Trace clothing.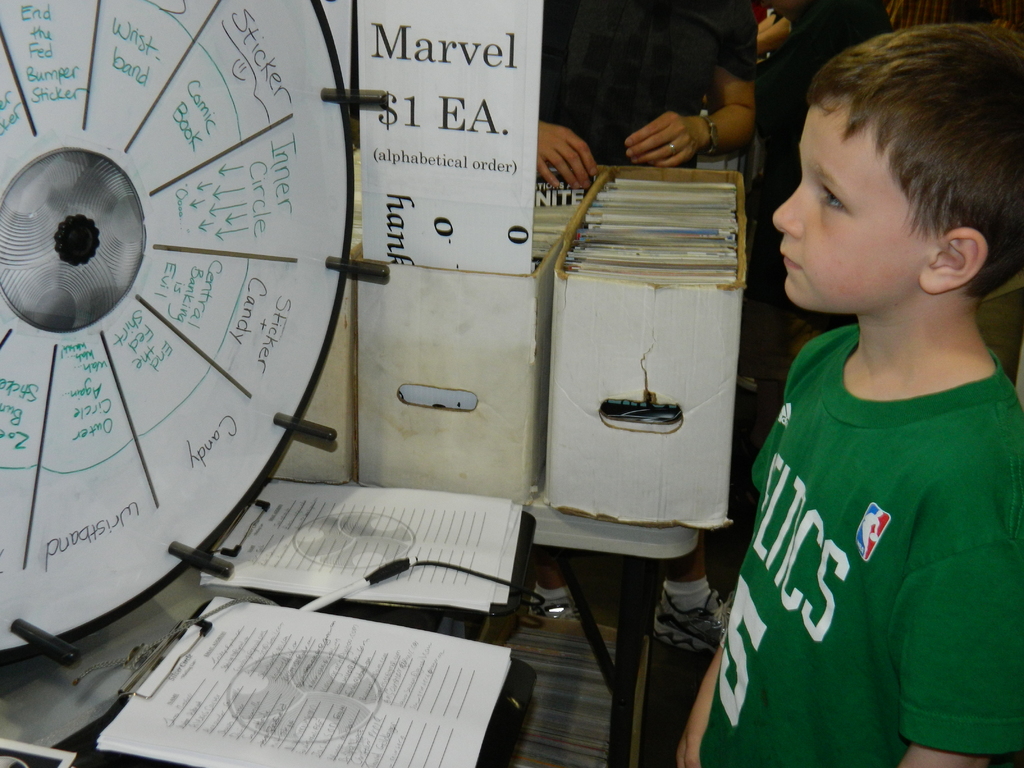
Traced to [701, 324, 1023, 767].
